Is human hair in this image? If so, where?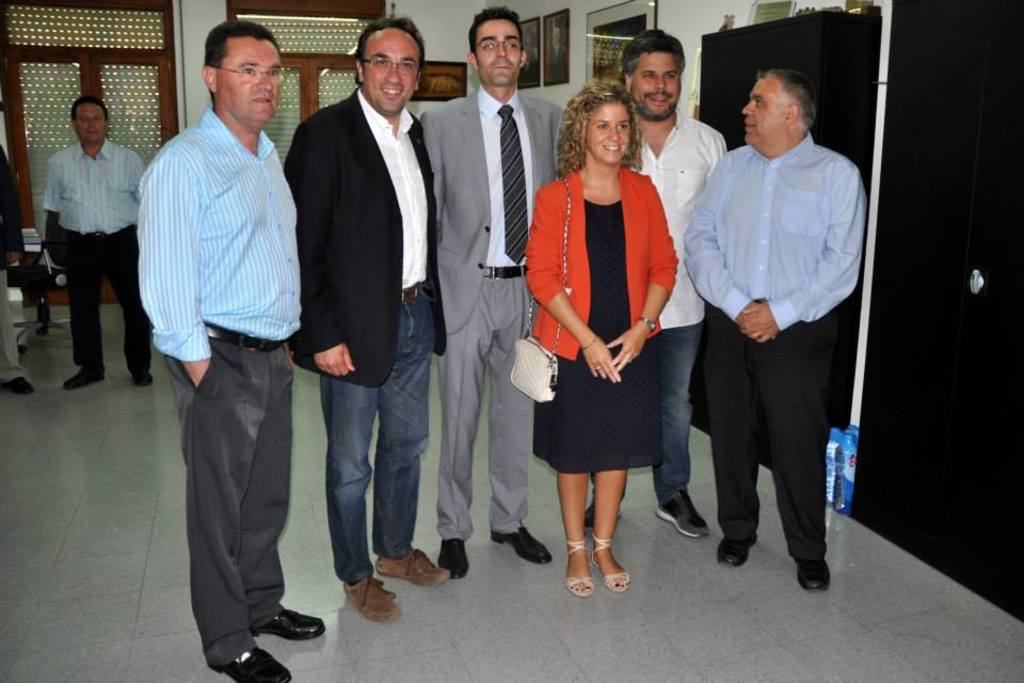
Yes, at (205,16,279,112).
